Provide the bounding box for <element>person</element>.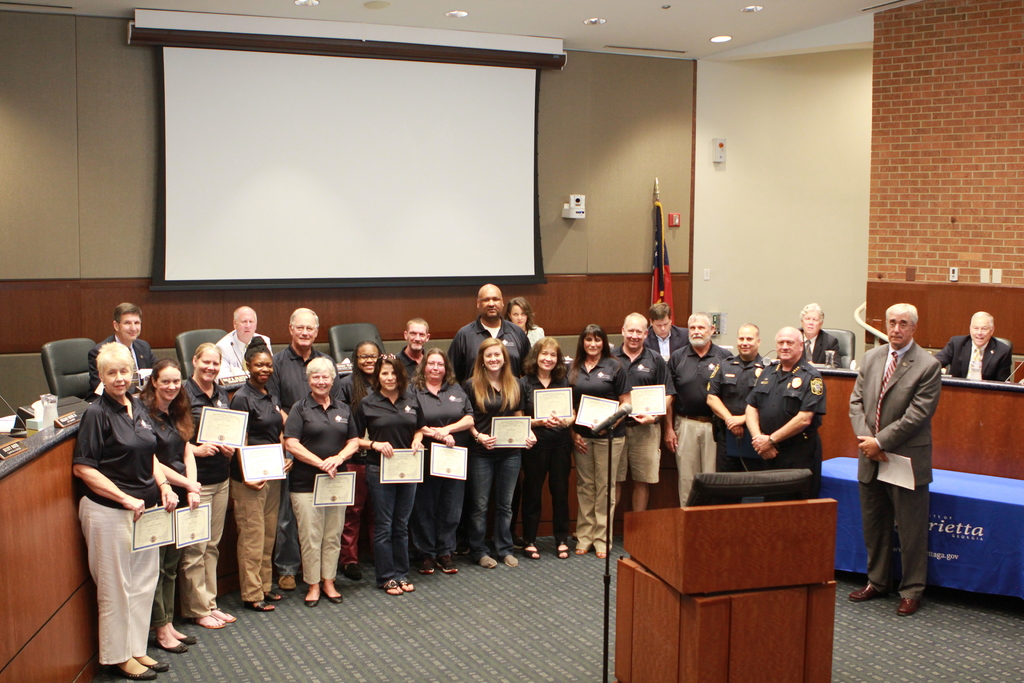
{"x1": 90, "y1": 297, "x2": 159, "y2": 400}.
